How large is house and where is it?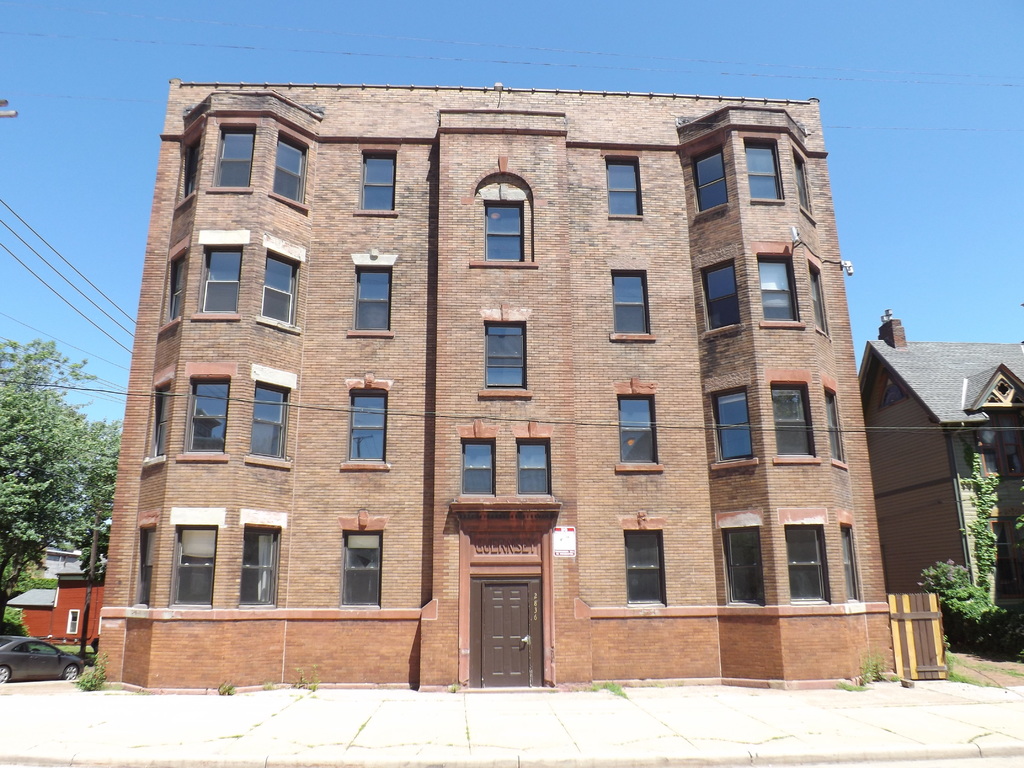
Bounding box: (left=0, top=536, right=119, bottom=651).
